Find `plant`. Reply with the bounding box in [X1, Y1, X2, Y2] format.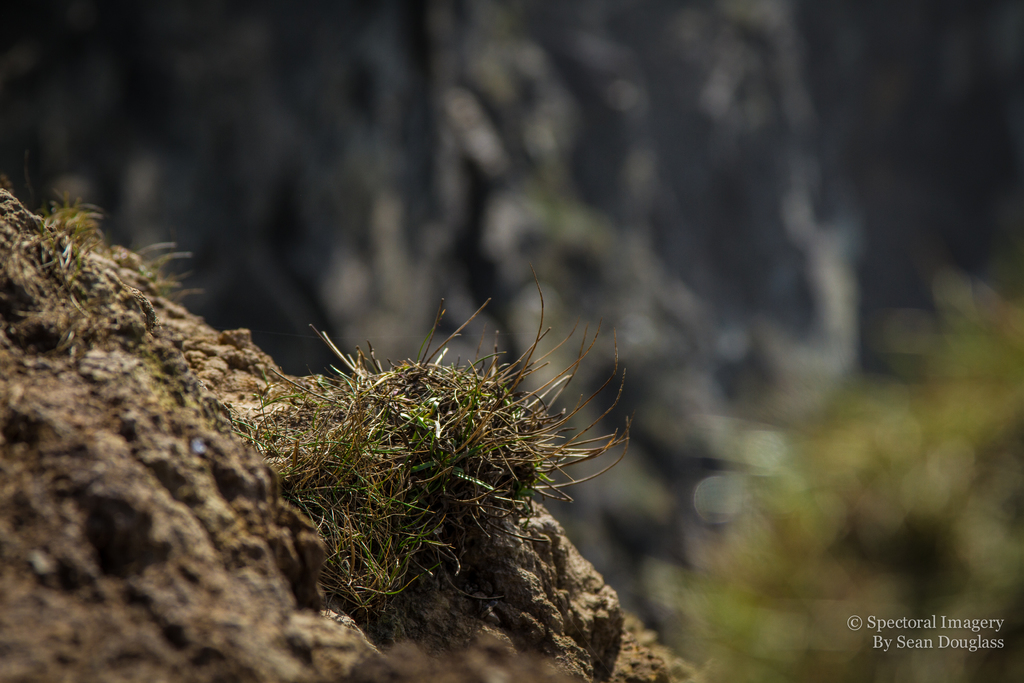
[207, 254, 633, 637].
